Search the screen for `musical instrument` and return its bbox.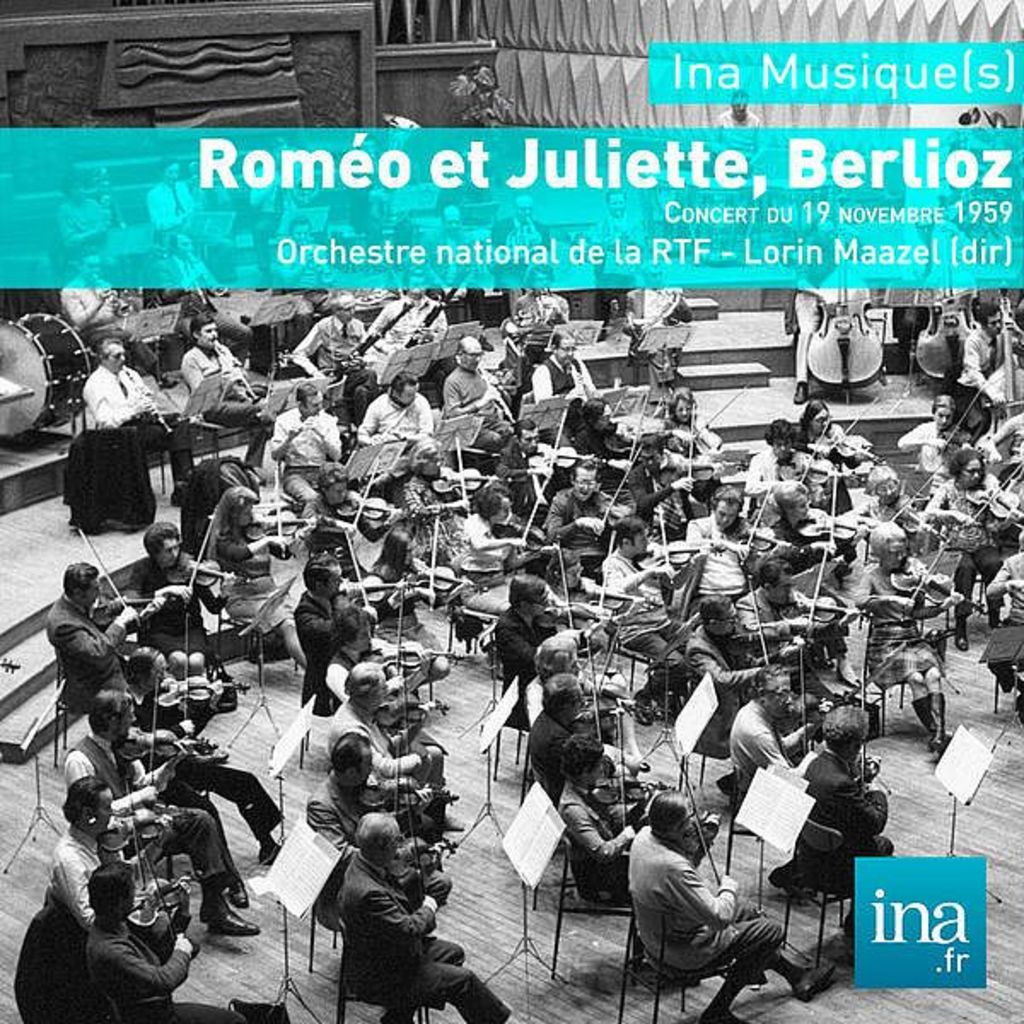
Found: (111,357,183,433).
